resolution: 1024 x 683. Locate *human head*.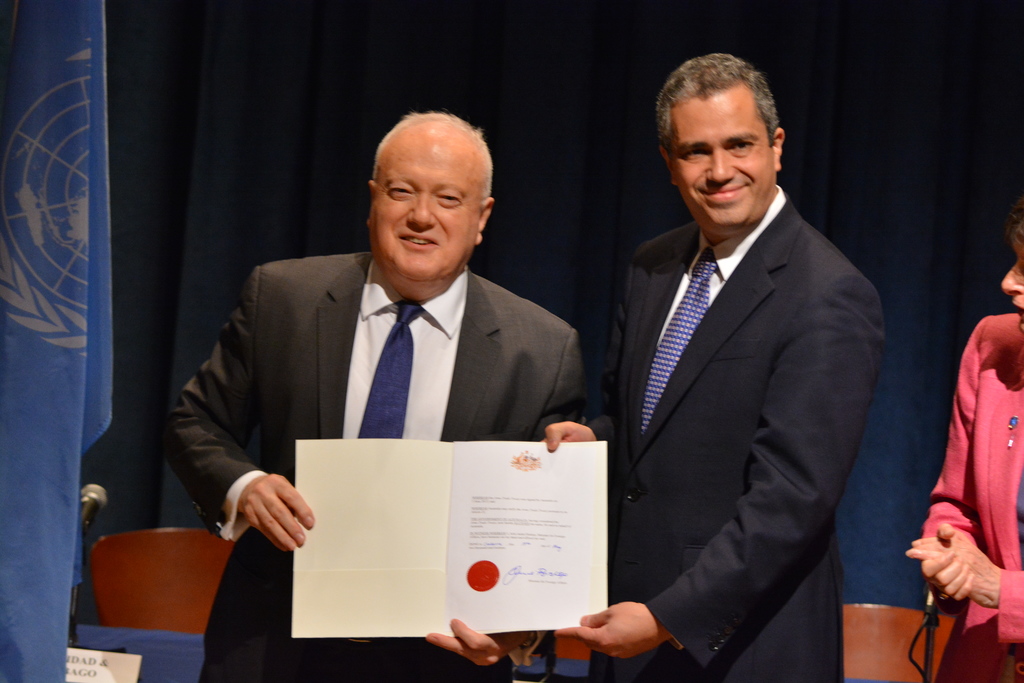
crop(658, 55, 780, 239).
